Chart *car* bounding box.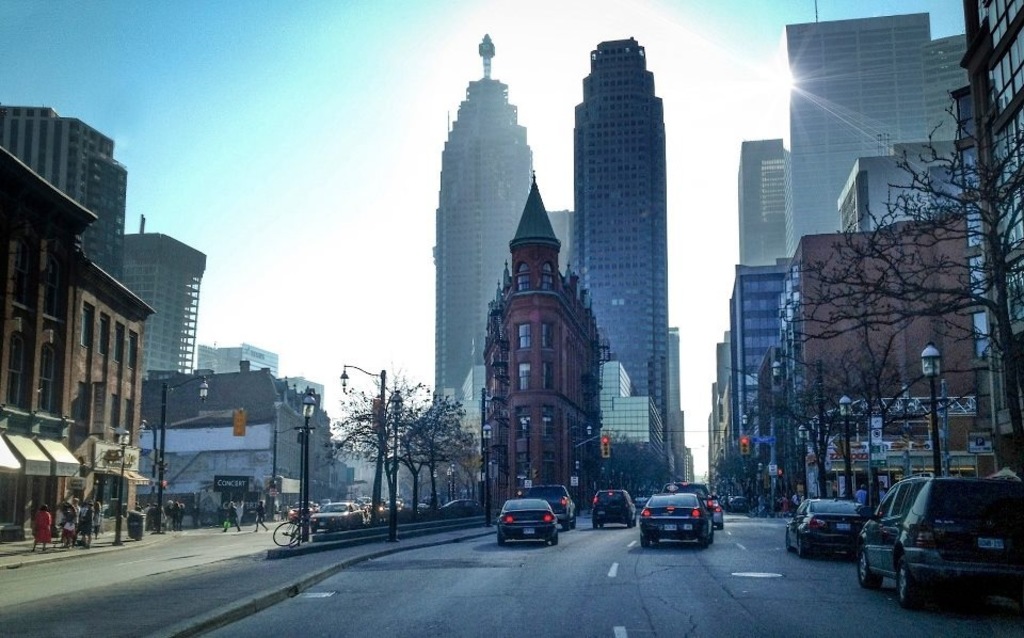
Charted: (left=496, top=496, right=557, bottom=542).
